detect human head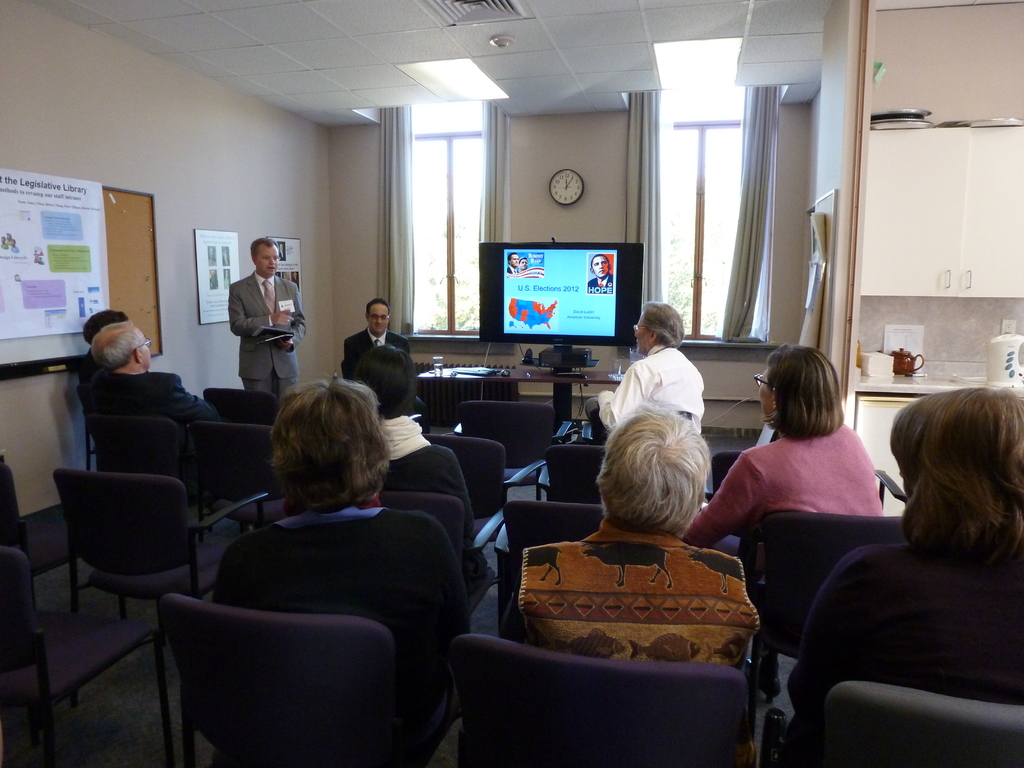
{"left": 634, "top": 300, "right": 685, "bottom": 353}
